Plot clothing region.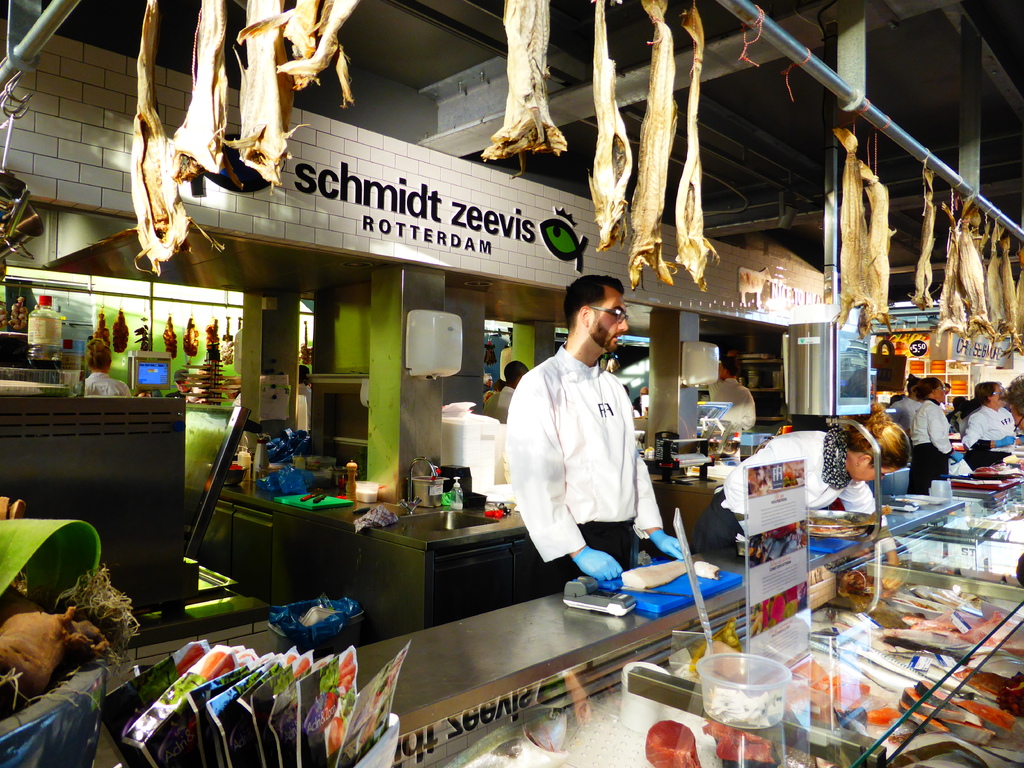
Plotted at locate(483, 380, 511, 422).
